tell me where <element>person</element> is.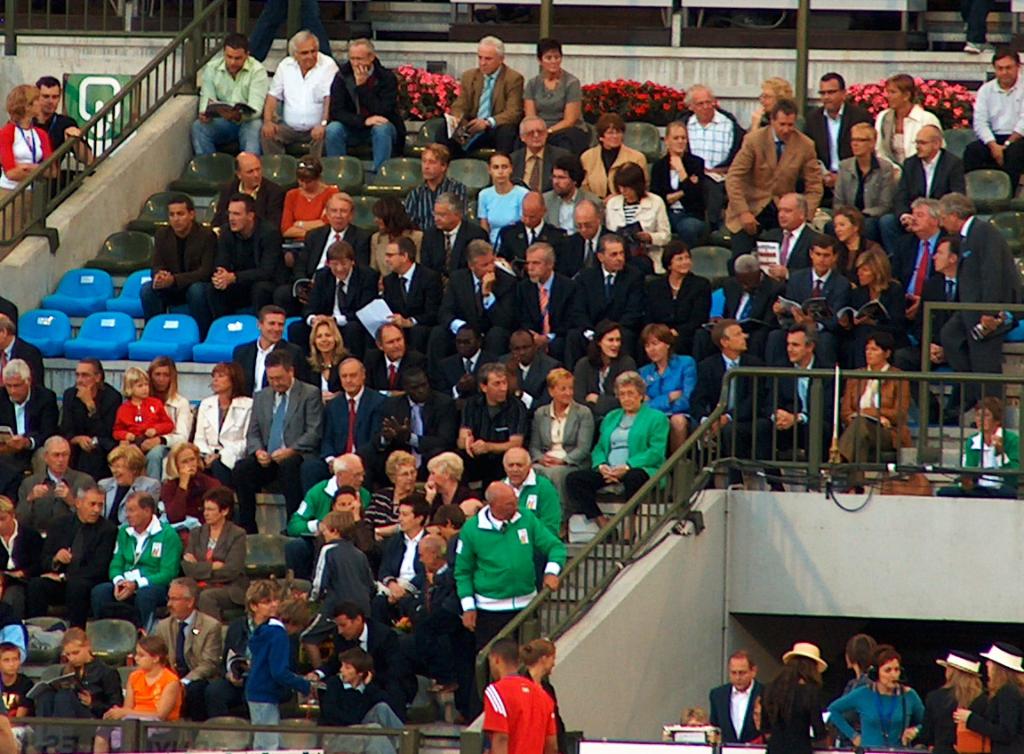
<element>person</element> is at bbox=(827, 644, 925, 749).
